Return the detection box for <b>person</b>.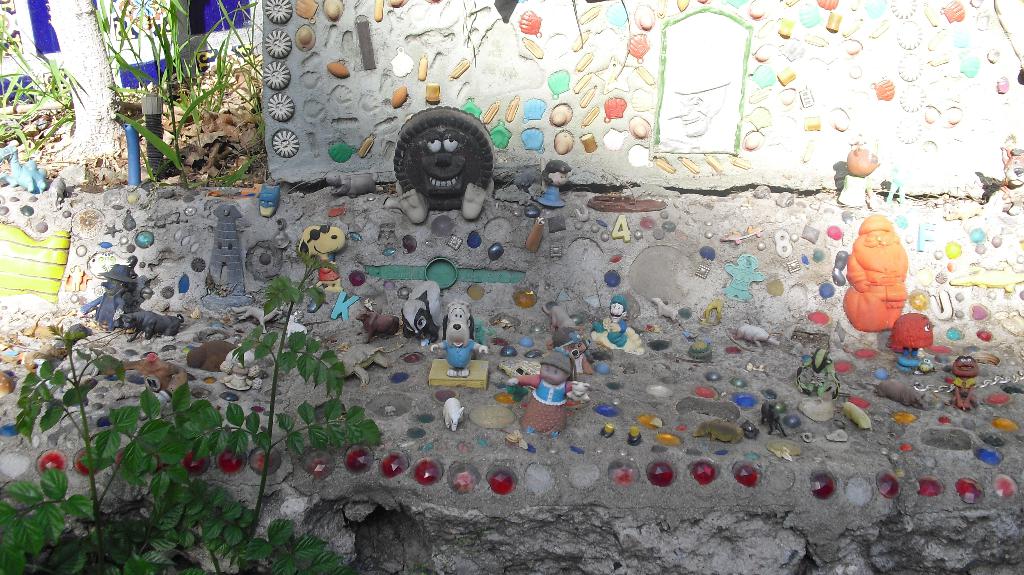
(x1=80, y1=261, x2=138, y2=336).
